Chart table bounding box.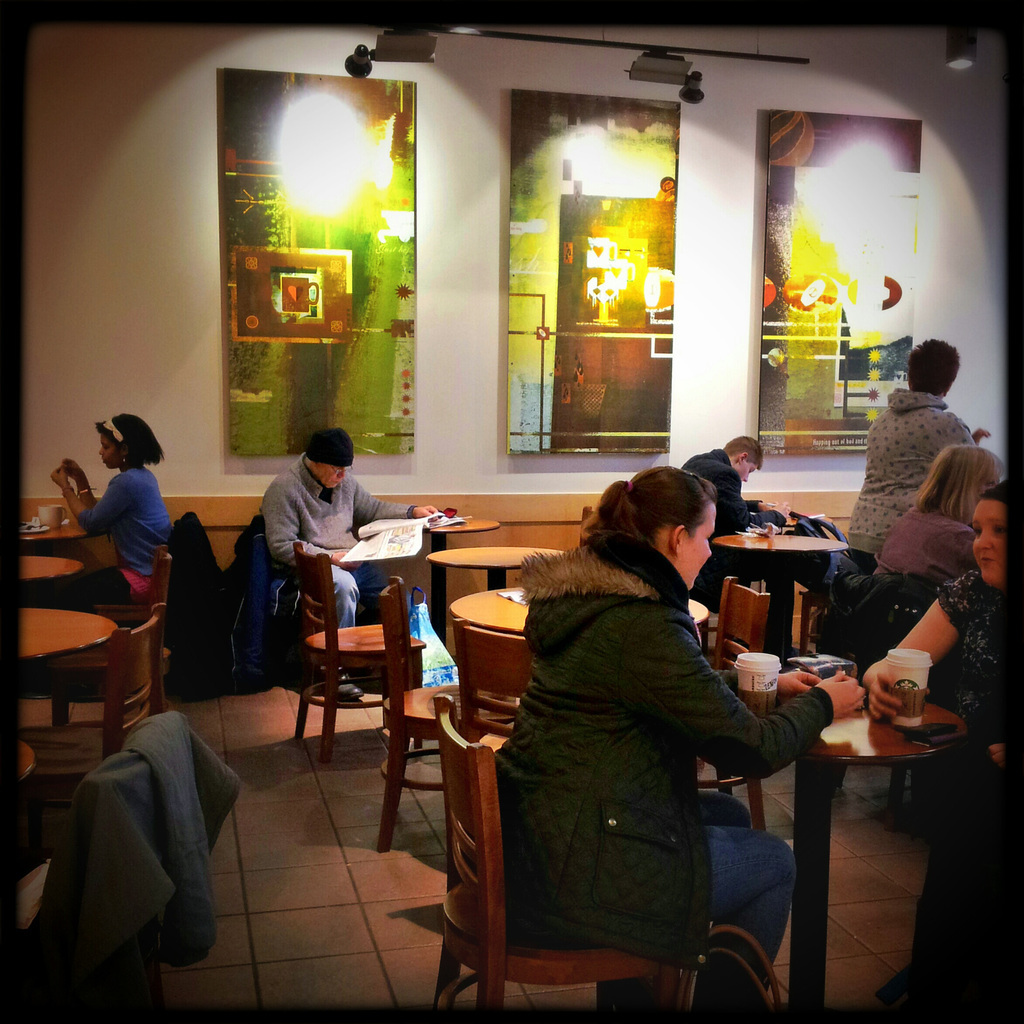
Charted: 429, 532, 566, 644.
